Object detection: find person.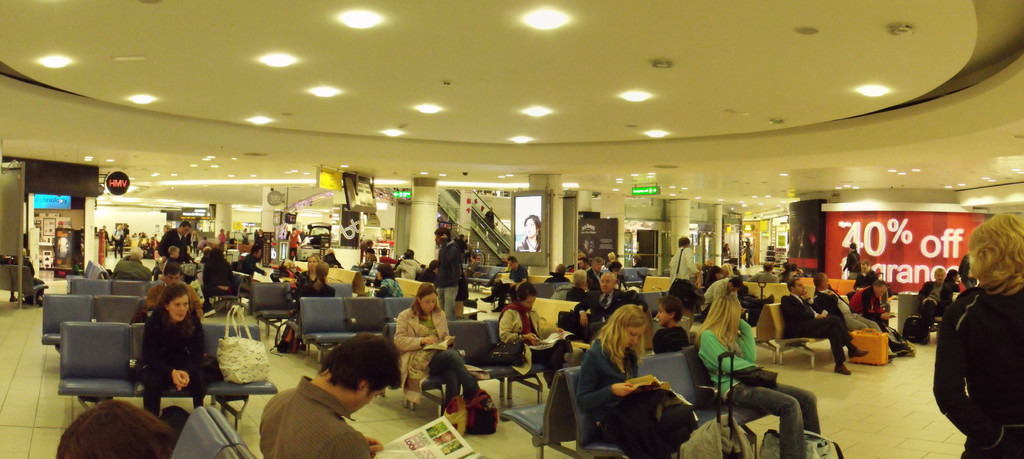
box(454, 236, 474, 268).
